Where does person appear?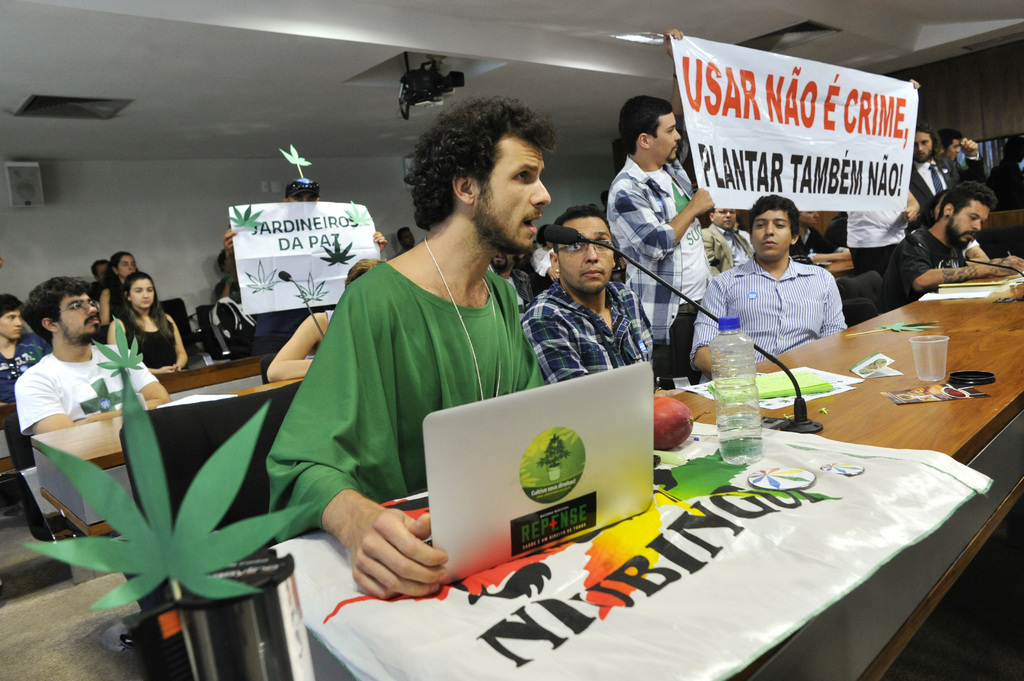
Appears at [219, 177, 384, 348].
